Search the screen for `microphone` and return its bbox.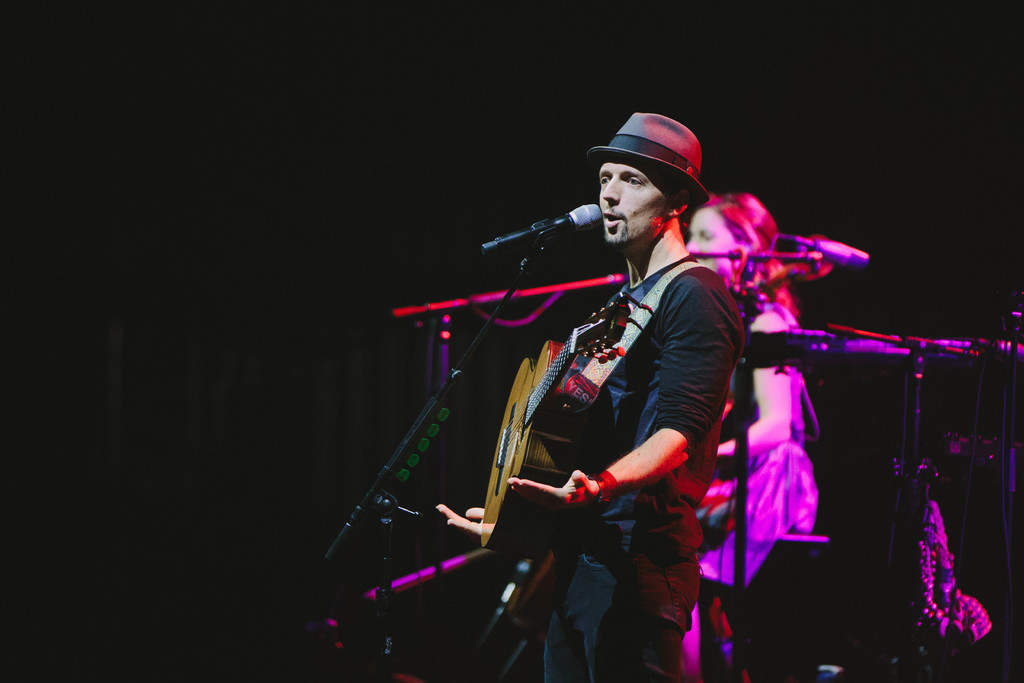
Found: rect(493, 201, 612, 260).
